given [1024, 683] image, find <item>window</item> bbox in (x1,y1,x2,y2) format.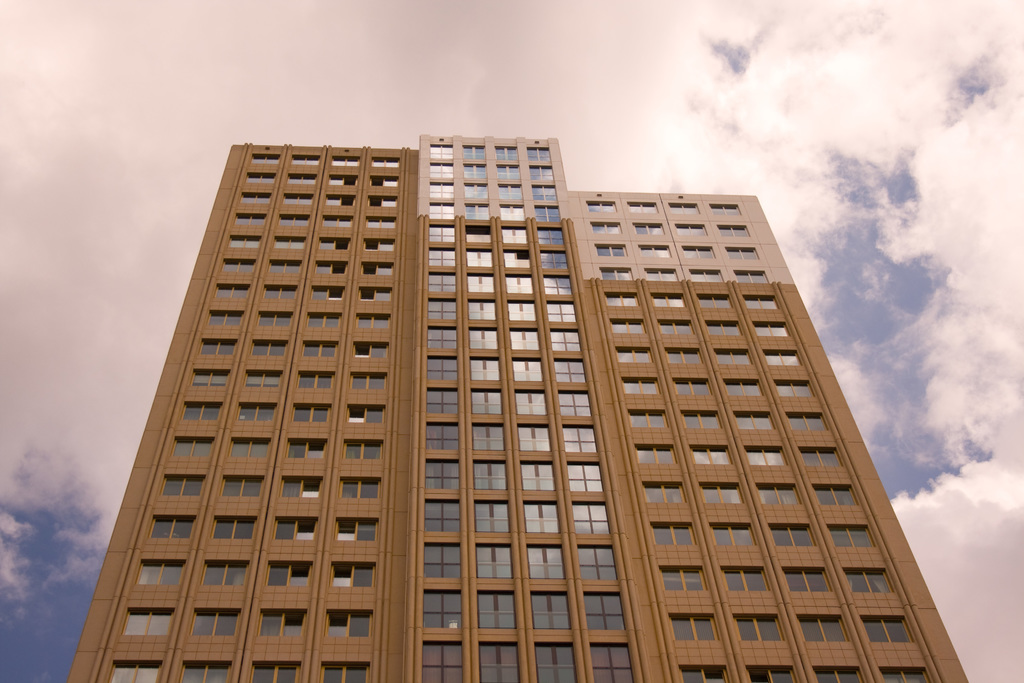
(695,295,736,309).
